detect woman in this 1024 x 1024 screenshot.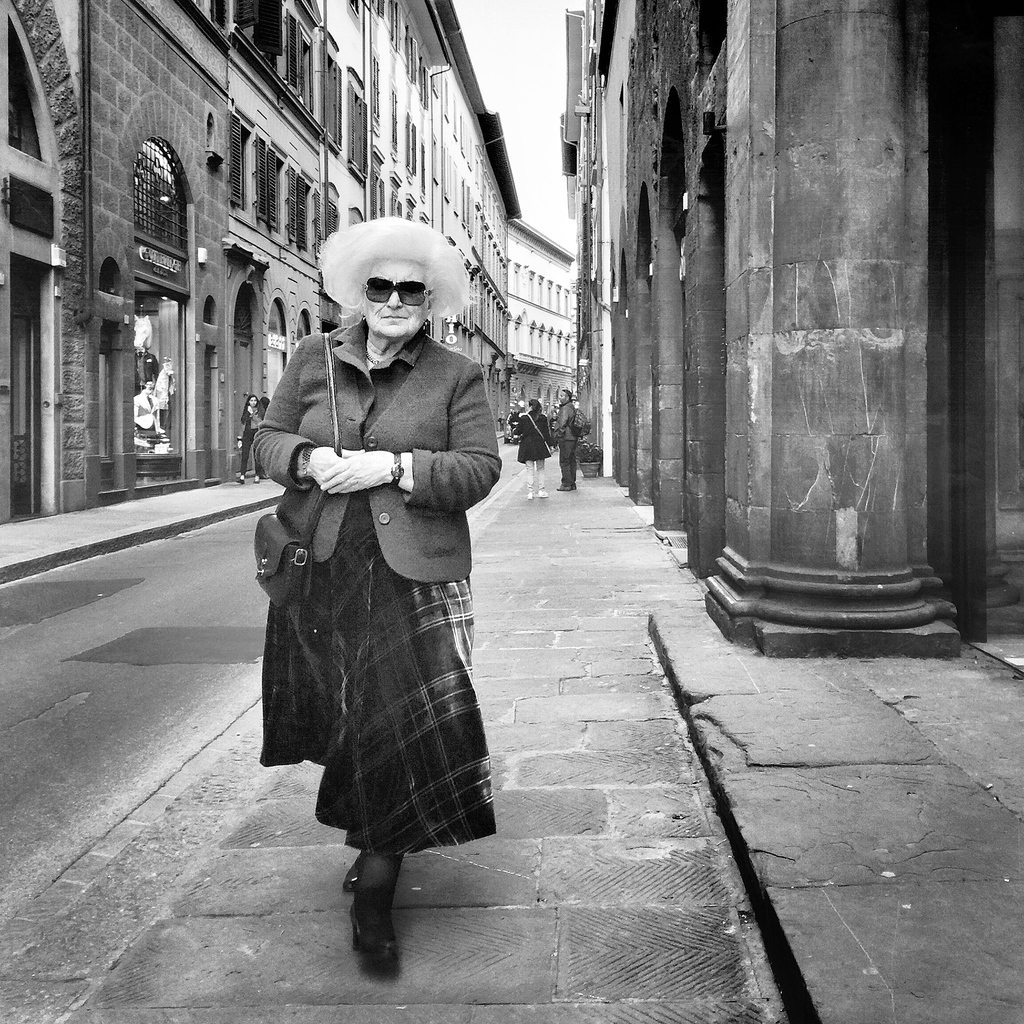
Detection: region(231, 388, 273, 487).
